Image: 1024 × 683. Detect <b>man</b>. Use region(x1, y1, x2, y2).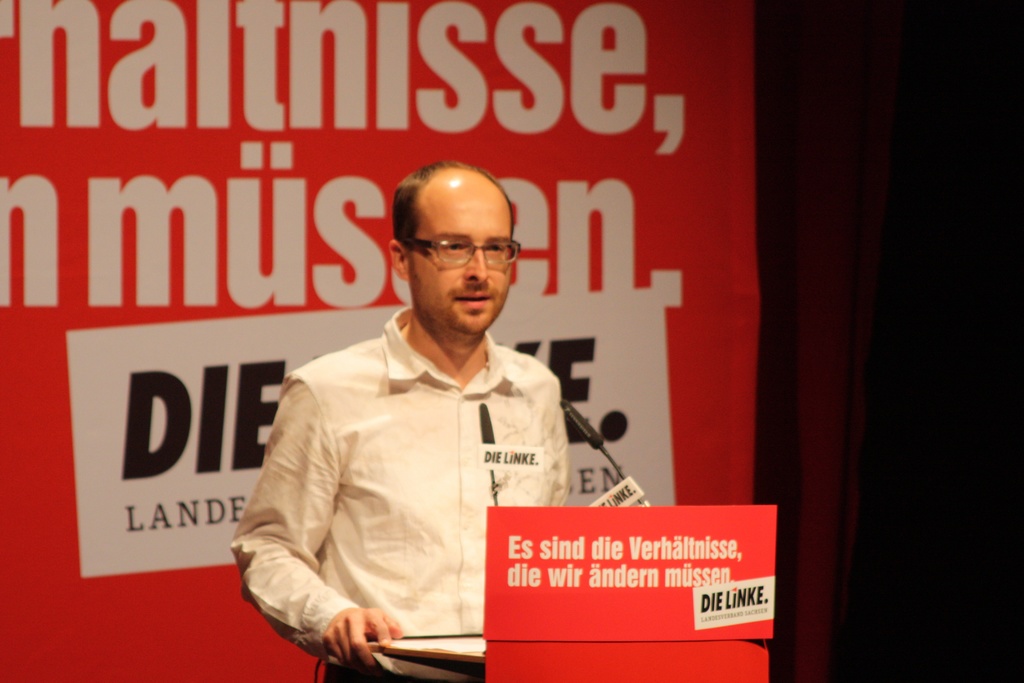
region(236, 154, 609, 669).
